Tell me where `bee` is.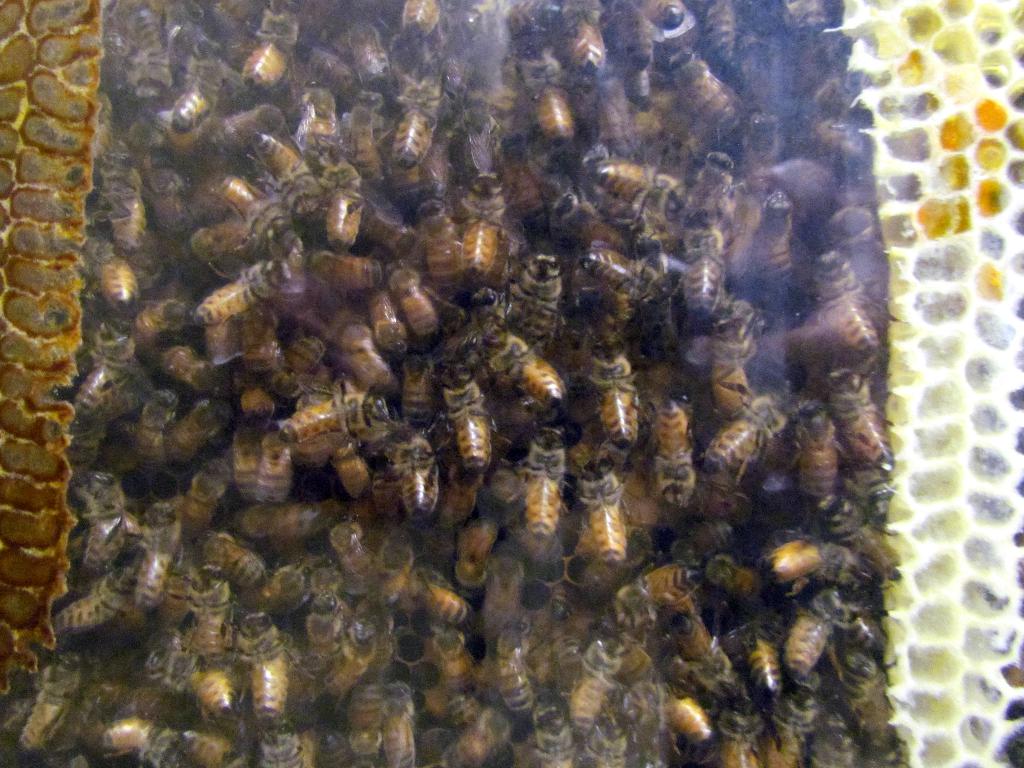
`bee` is at 716, 293, 760, 417.
